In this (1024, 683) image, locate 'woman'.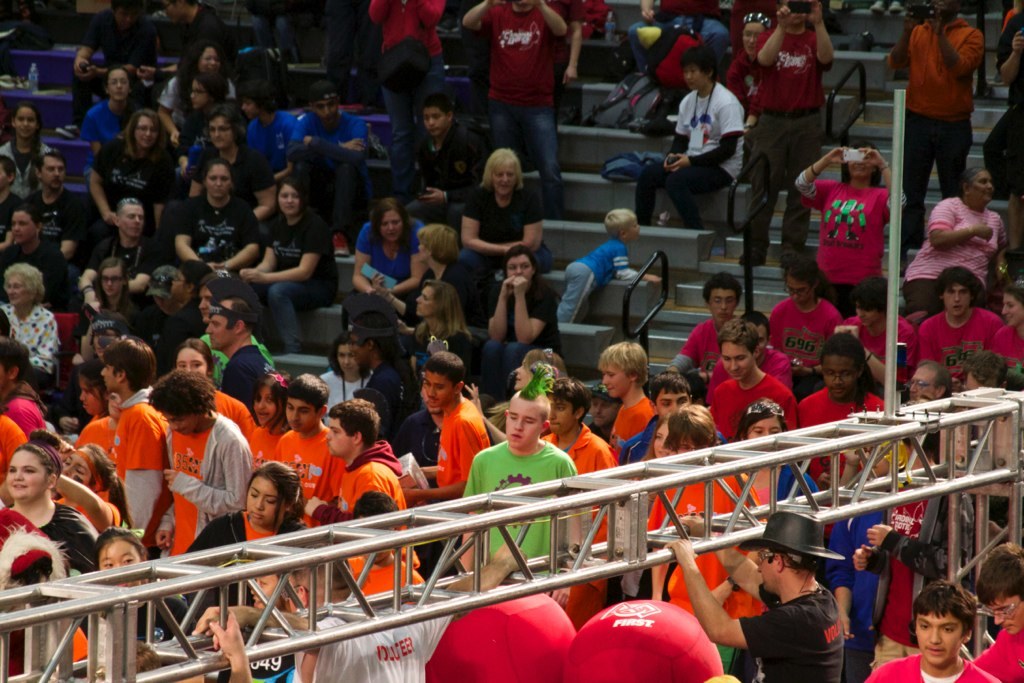
Bounding box: (x1=404, y1=280, x2=485, y2=377).
